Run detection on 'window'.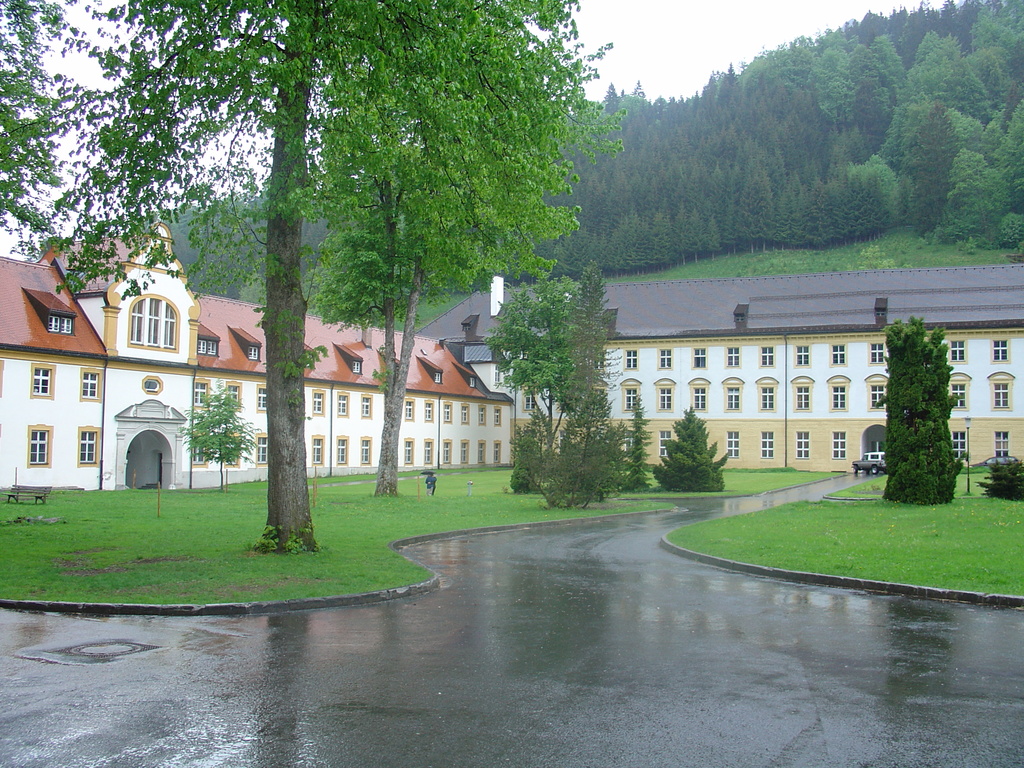
Result: {"x1": 477, "y1": 407, "x2": 486, "y2": 423}.
